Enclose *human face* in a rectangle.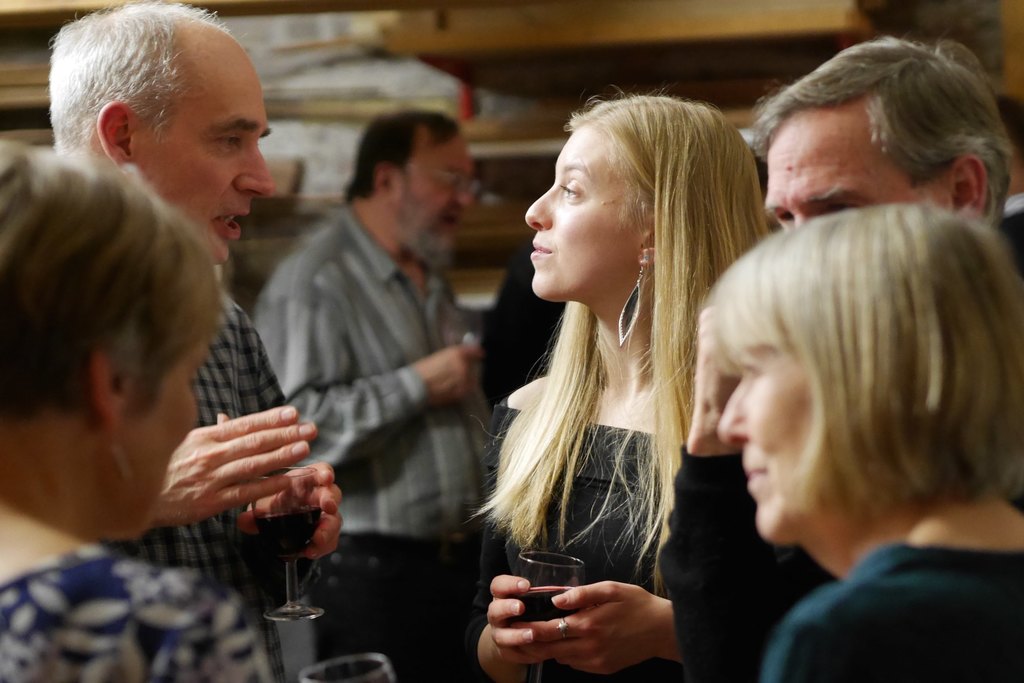
x1=115 y1=339 x2=214 y2=538.
